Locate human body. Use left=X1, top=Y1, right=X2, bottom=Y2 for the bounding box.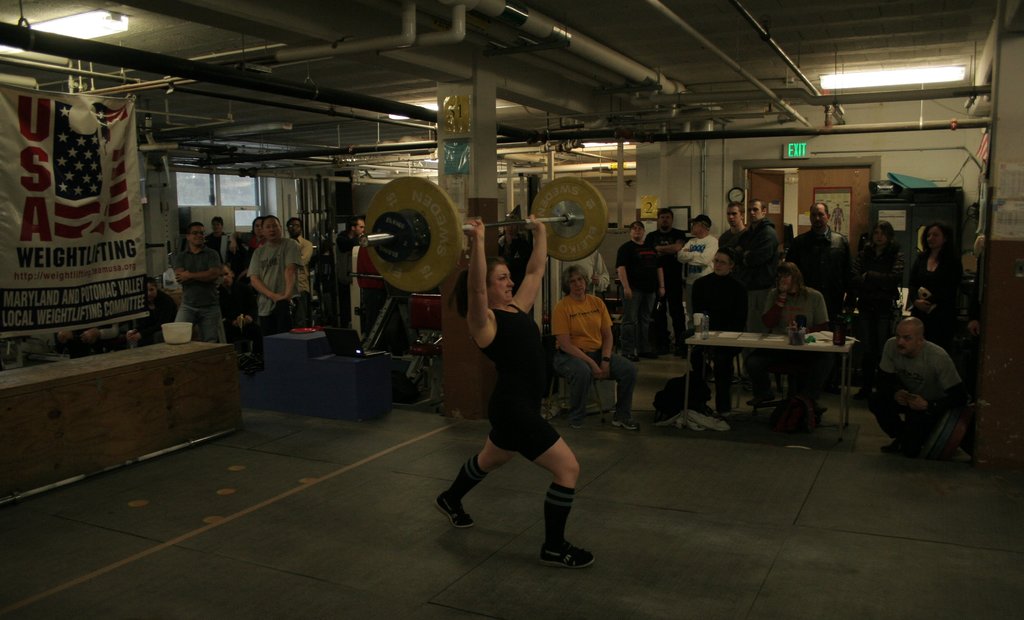
left=733, top=202, right=780, bottom=385.
